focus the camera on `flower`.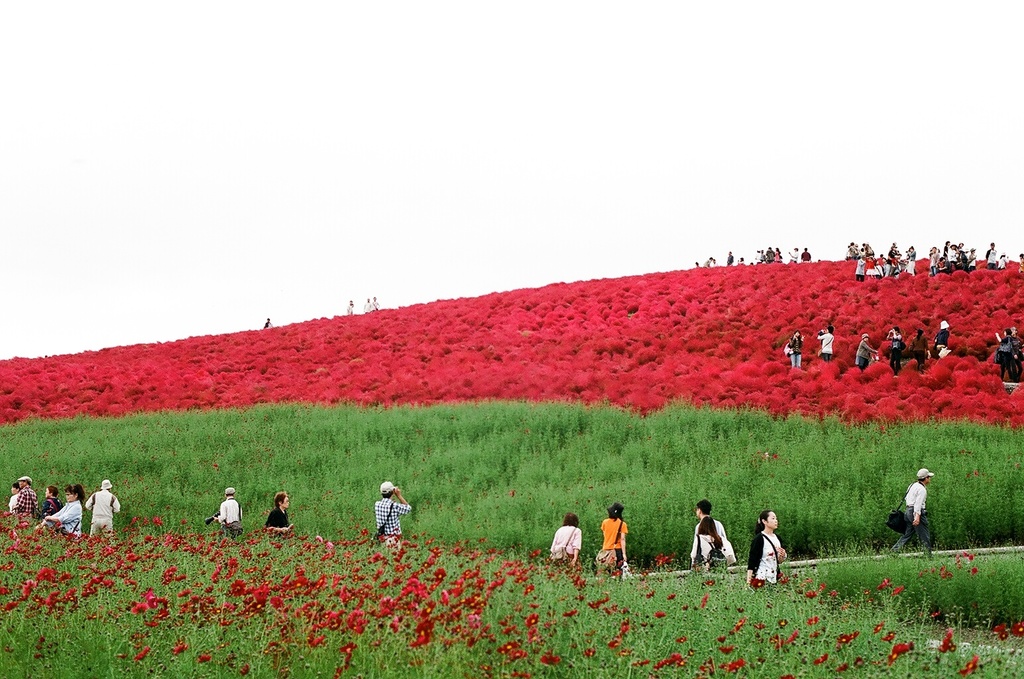
Focus region: Rect(604, 635, 623, 650).
